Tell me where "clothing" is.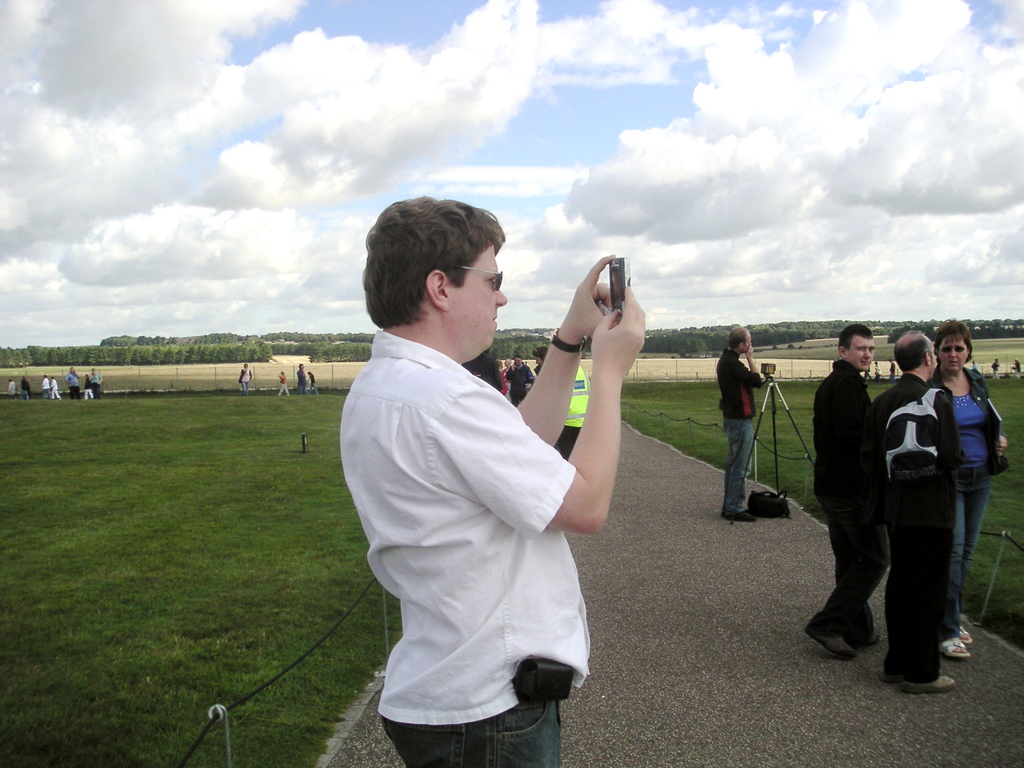
"clothing" is at box(308, 372, 317, 395).
